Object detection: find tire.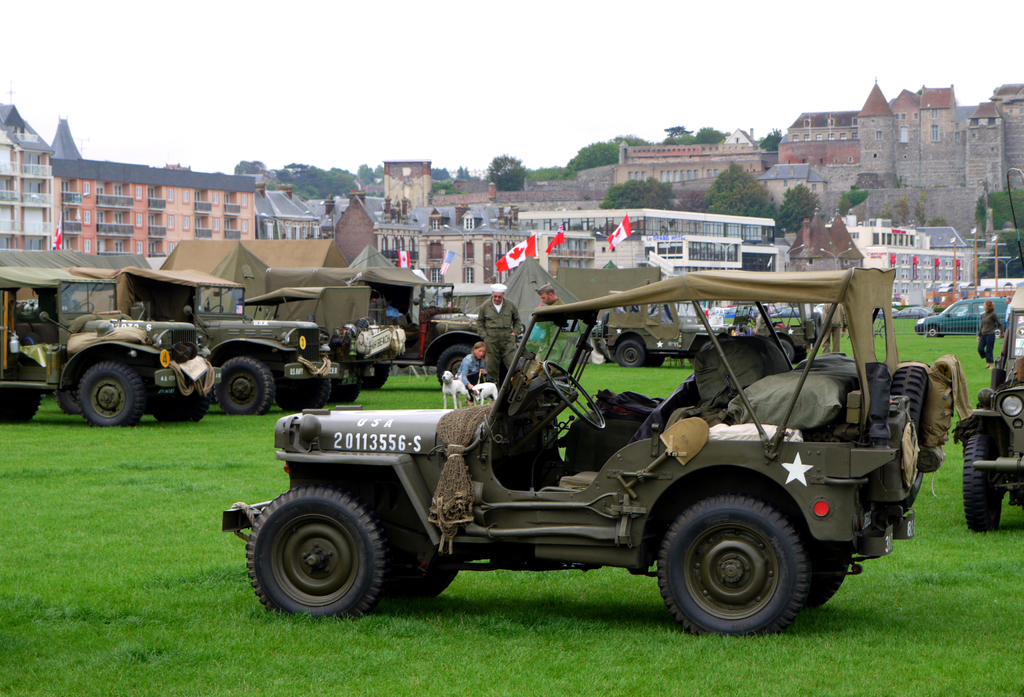
{"x1": 436, "y1": 343, "x2": 470, "y2": 382}.
